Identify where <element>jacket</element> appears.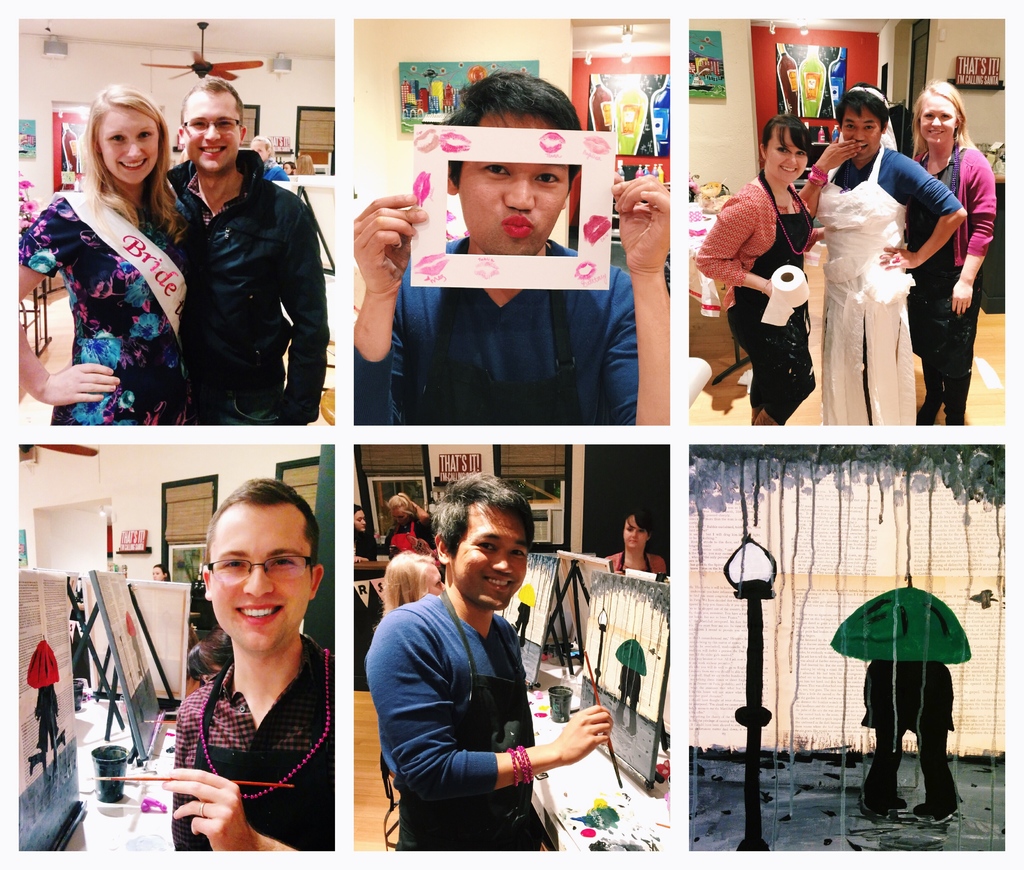
Appears at locate(145, 113, 319, 418).
